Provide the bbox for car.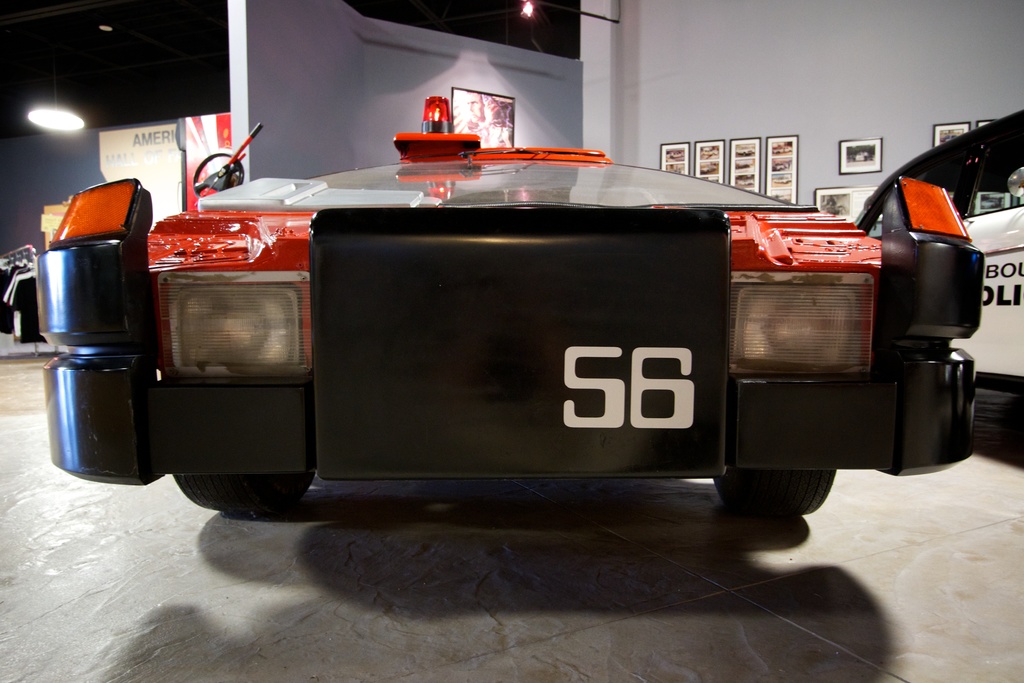
736 146 755 154.
